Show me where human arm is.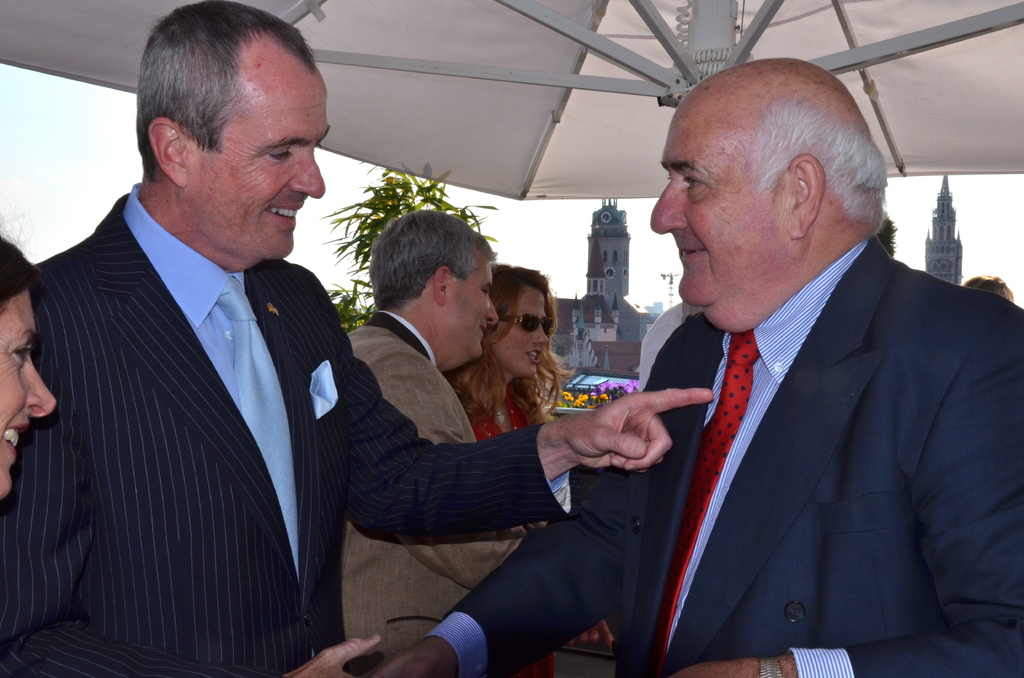
human arm is at (362,336,667,677).
